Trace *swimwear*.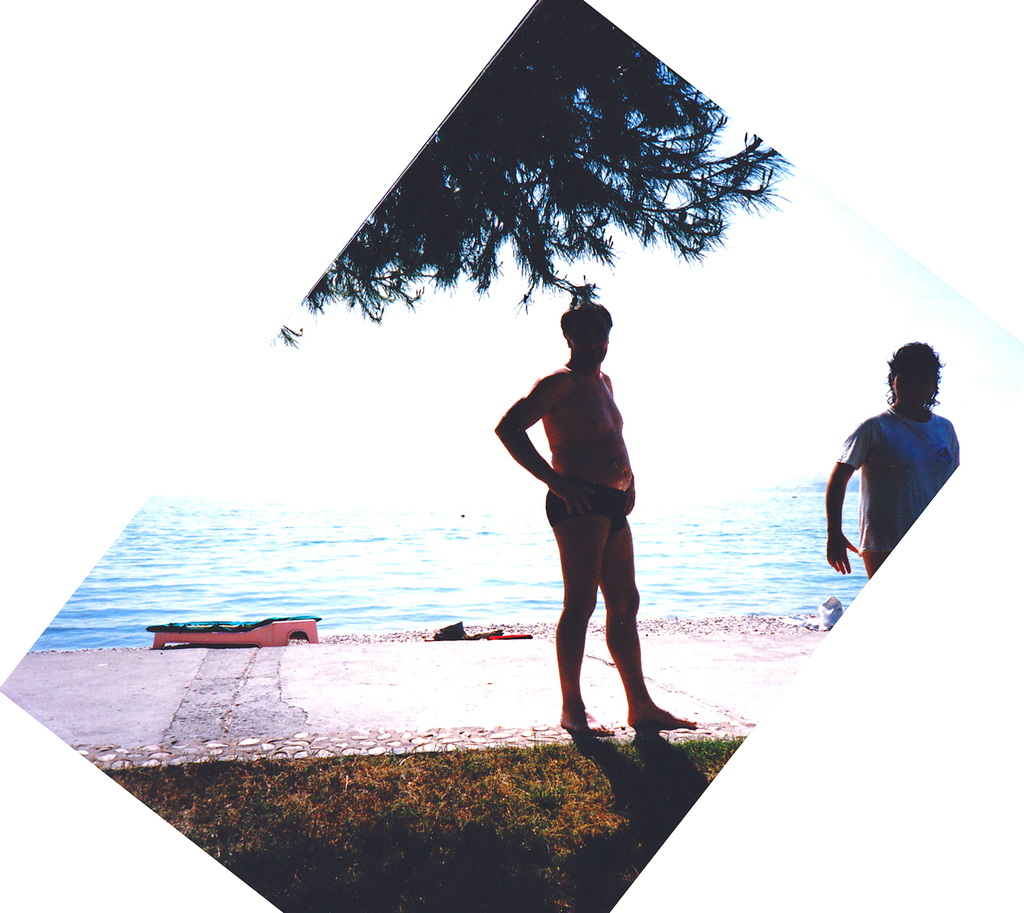
Traced to 541/472/631/536.
